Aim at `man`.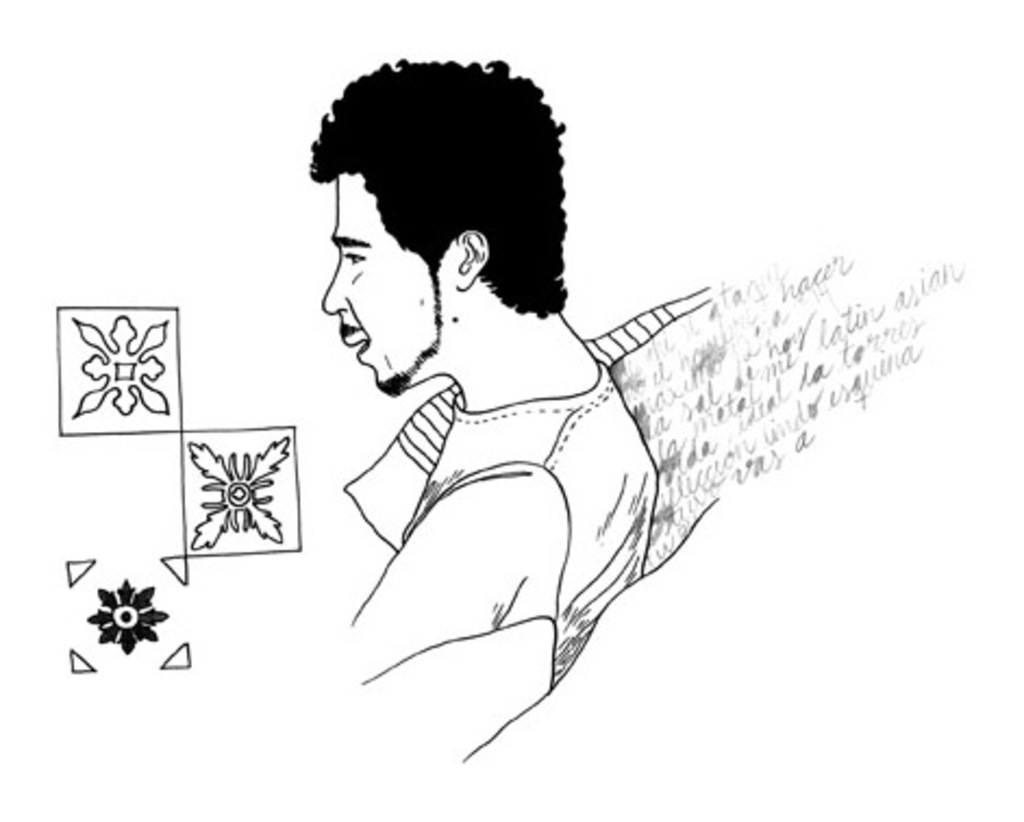
Aimed at 233,74,898,752.
